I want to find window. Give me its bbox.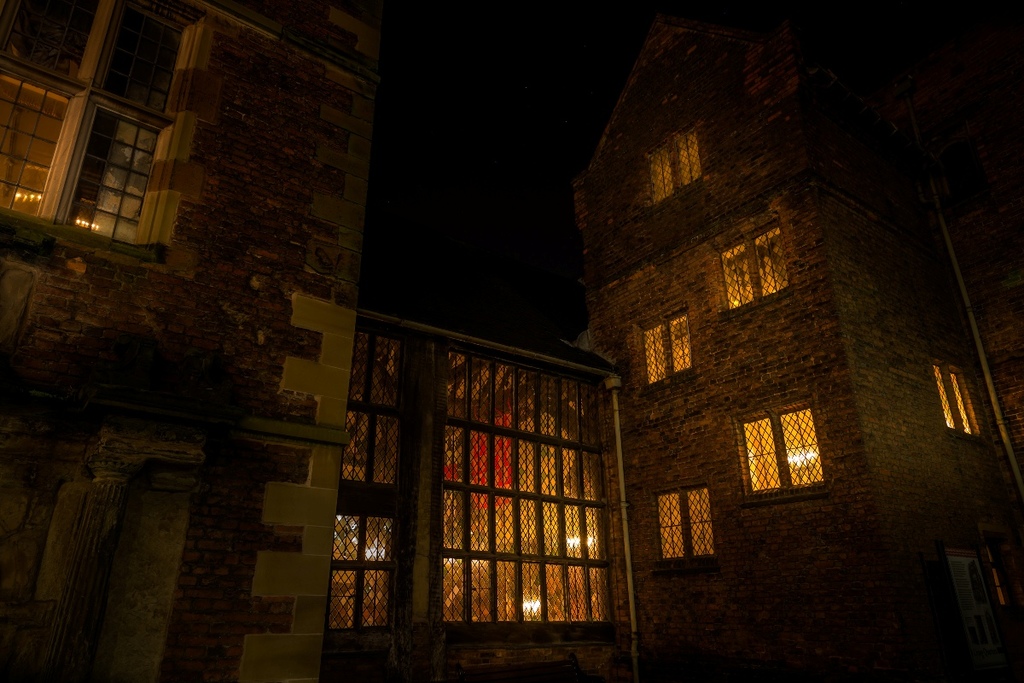
BBox(65, 108, 160, 243).
